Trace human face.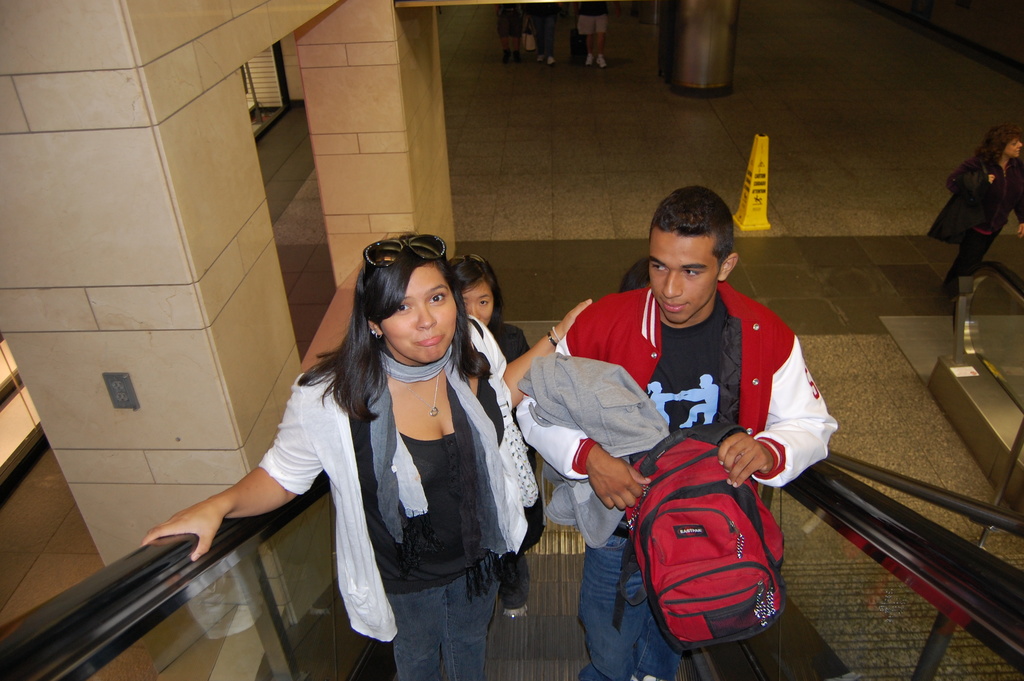
Traced to left=460, top=284, right=499, bottom=329.
